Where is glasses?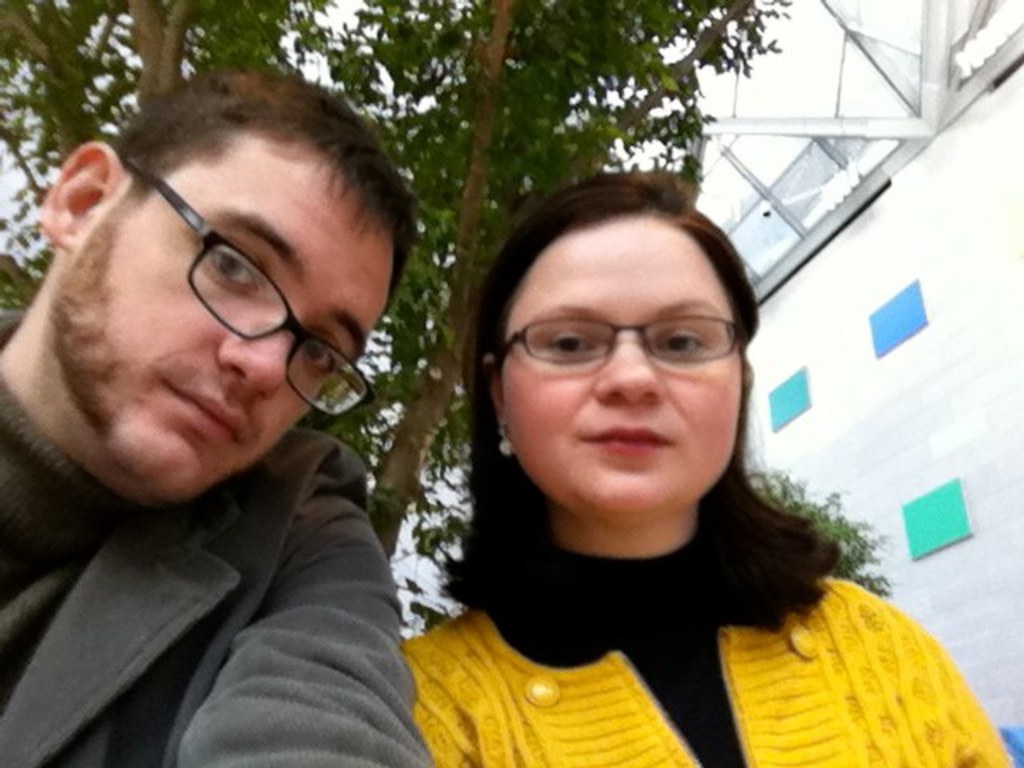
locate(496, 310, 741, 363).
